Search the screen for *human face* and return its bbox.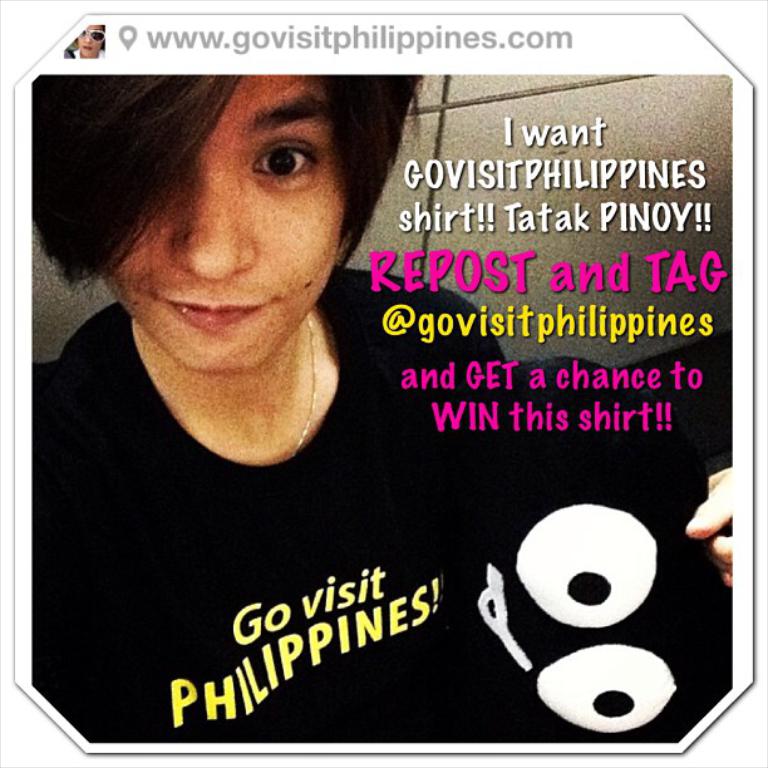
Found: [x1=77, y1=24, x2=104, y2=53].
